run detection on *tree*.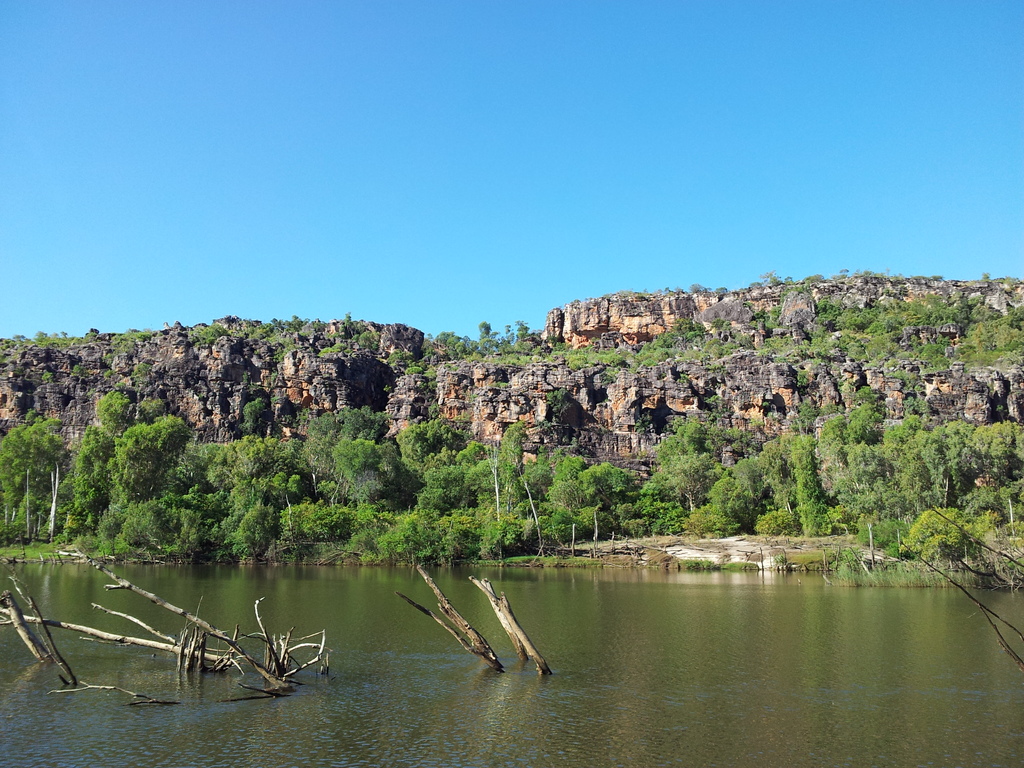
Result: 273, 490, 324, 525.
